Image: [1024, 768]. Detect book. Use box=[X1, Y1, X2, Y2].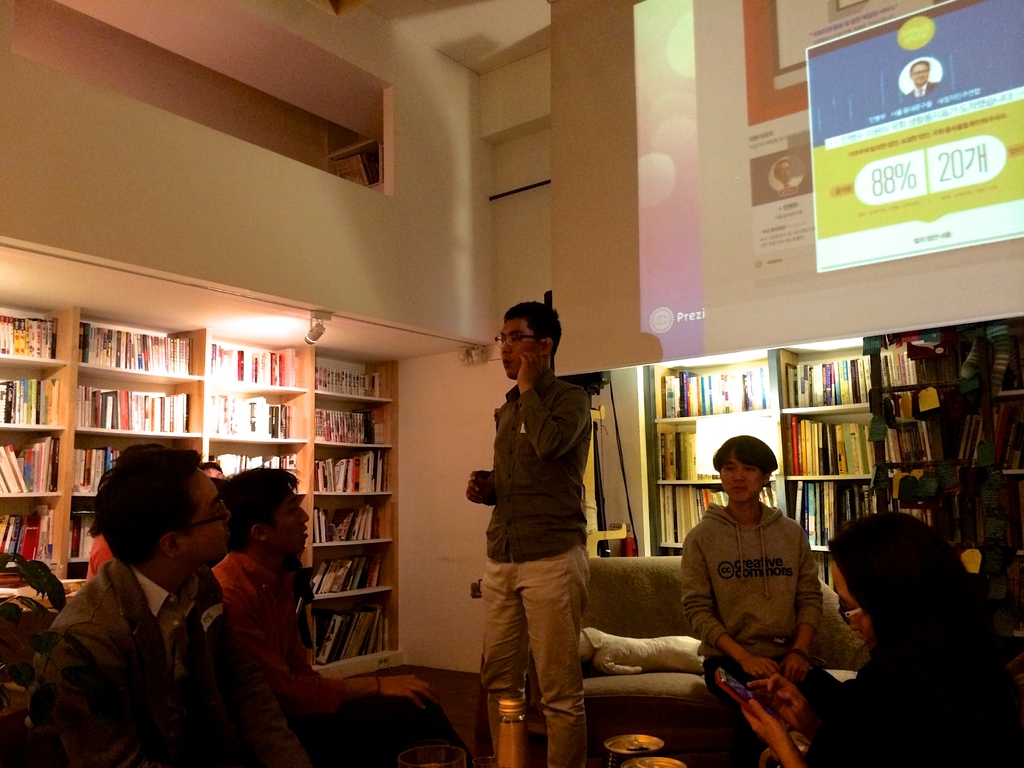
box=[279, 351, 289, 386].
